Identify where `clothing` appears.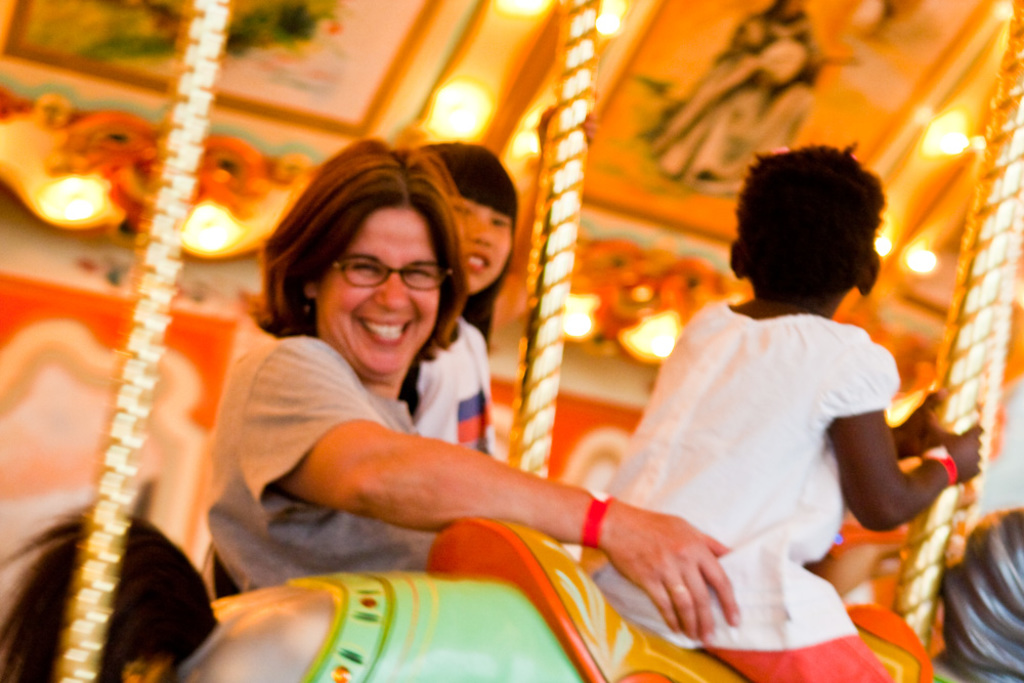
Appears at <region>598, 208, 916, 648</region>.
